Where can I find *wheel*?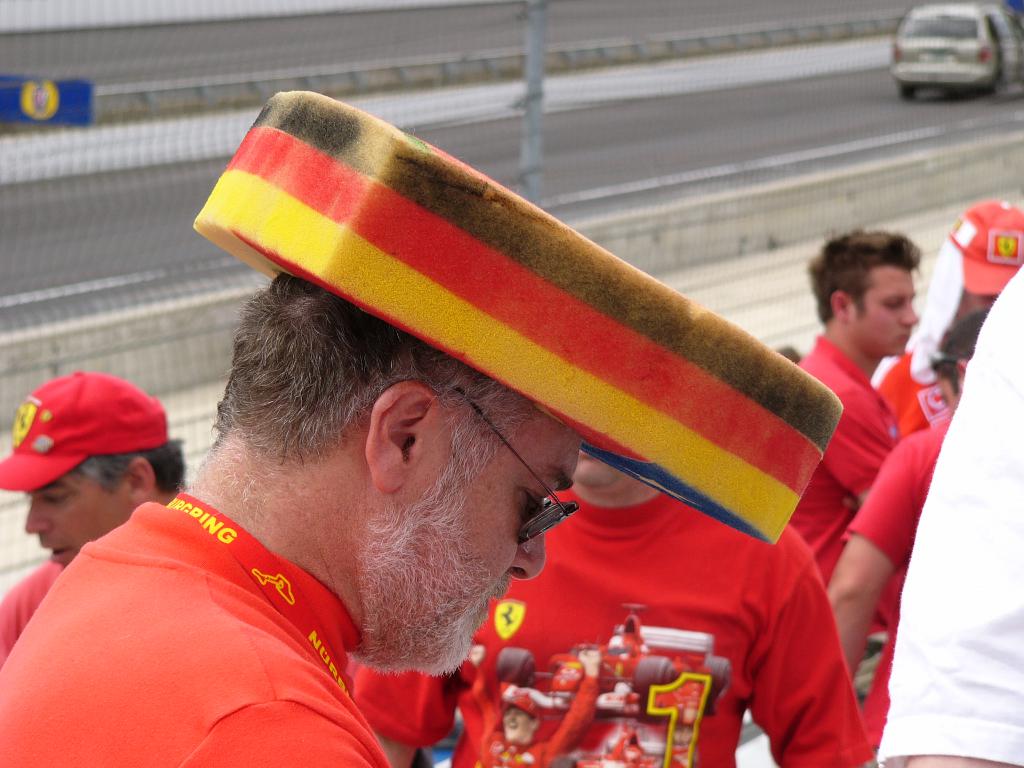
You can find it at <region>632, 654, 678, 723</region>.
